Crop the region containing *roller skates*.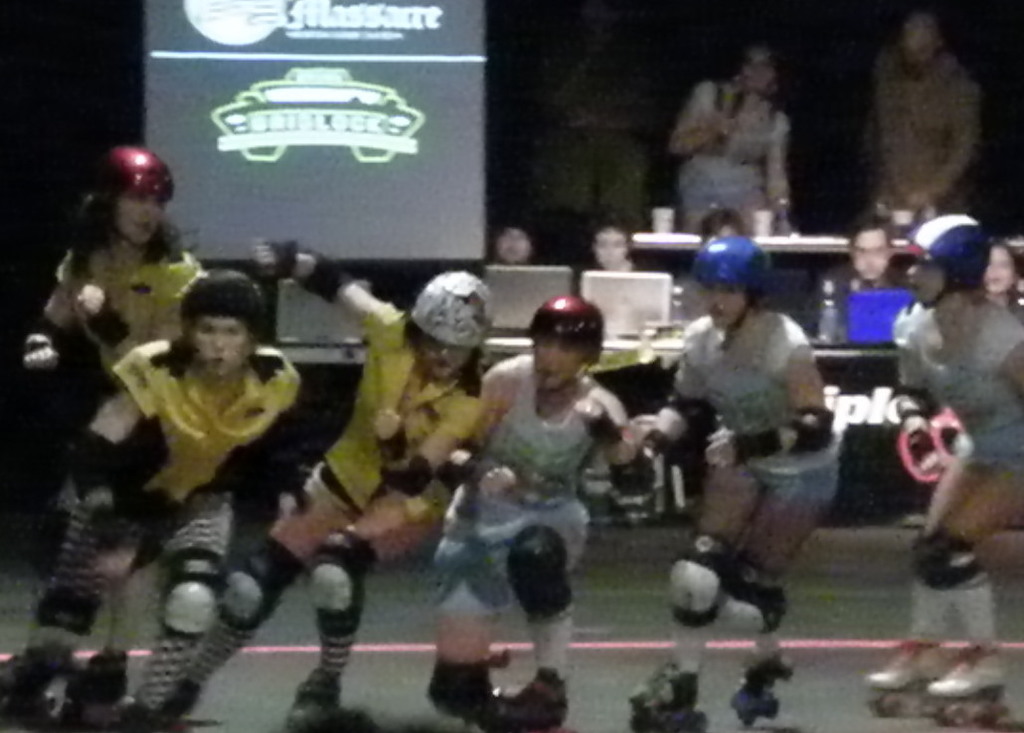
Crop region: (422, 664, 499, 731).
